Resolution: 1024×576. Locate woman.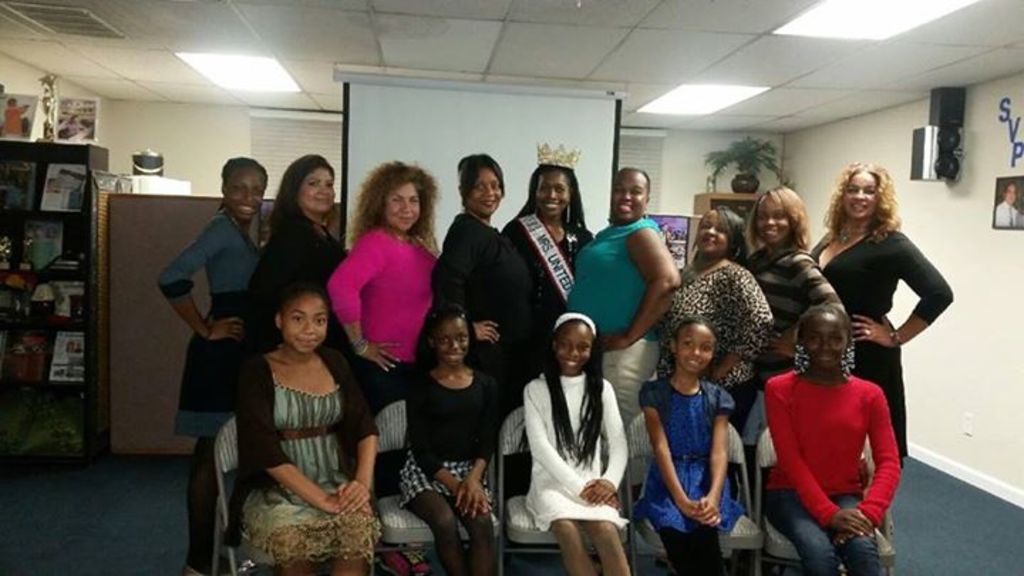
[558,166,683,435].
